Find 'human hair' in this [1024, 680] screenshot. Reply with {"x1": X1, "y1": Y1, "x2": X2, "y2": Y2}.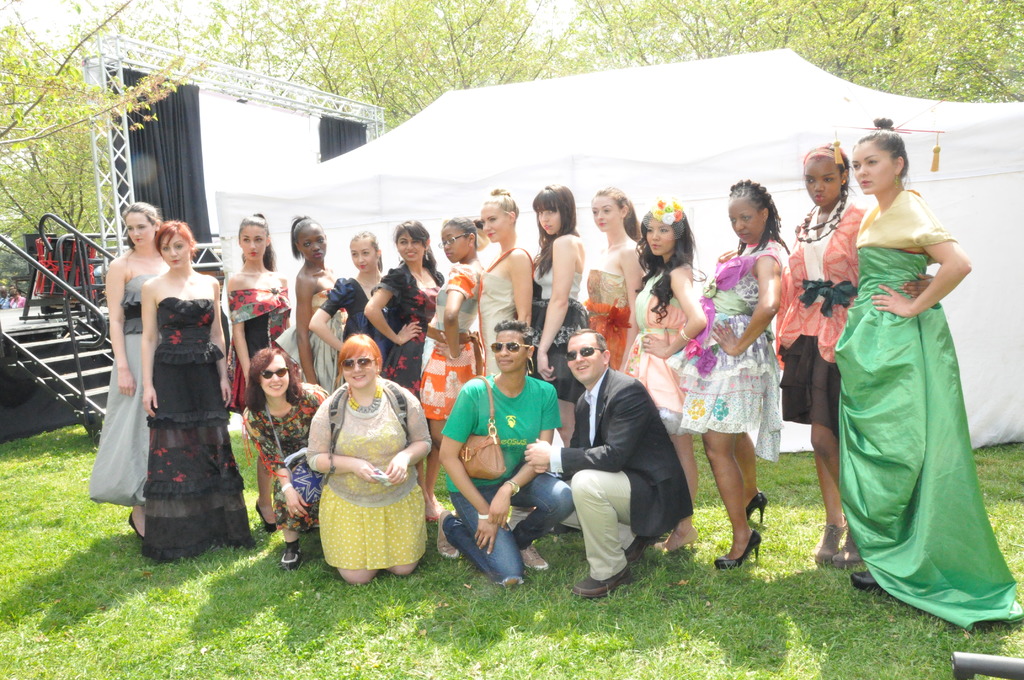
{"x1": 235, "y1": 209, "x2": 272, "y2": 263}.
